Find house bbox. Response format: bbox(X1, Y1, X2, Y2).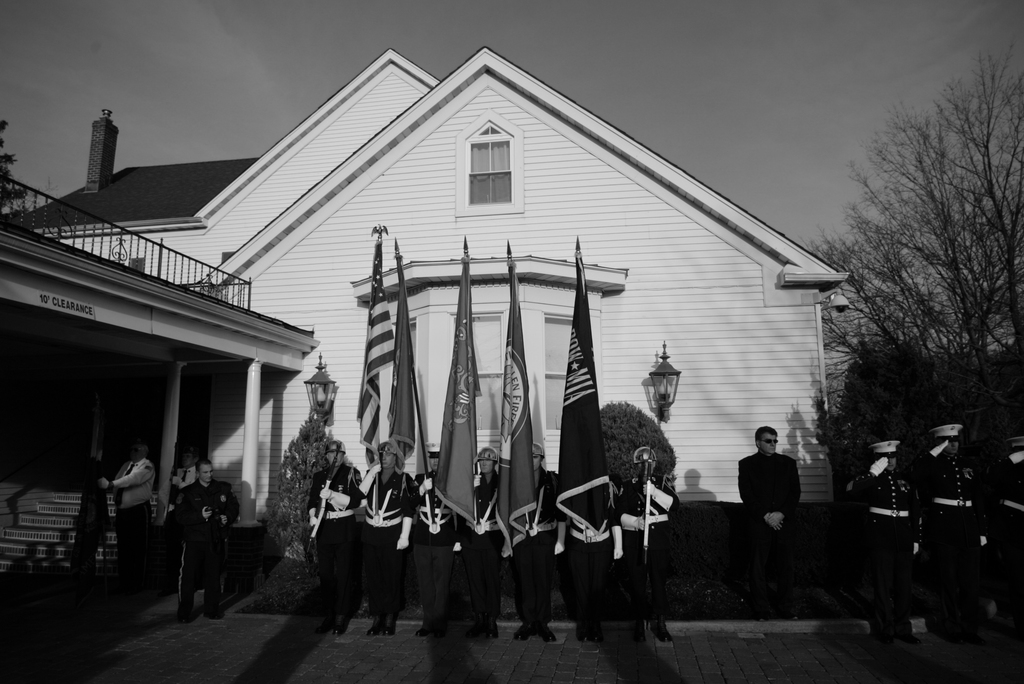
bbox(2, 140, 282, 543).
